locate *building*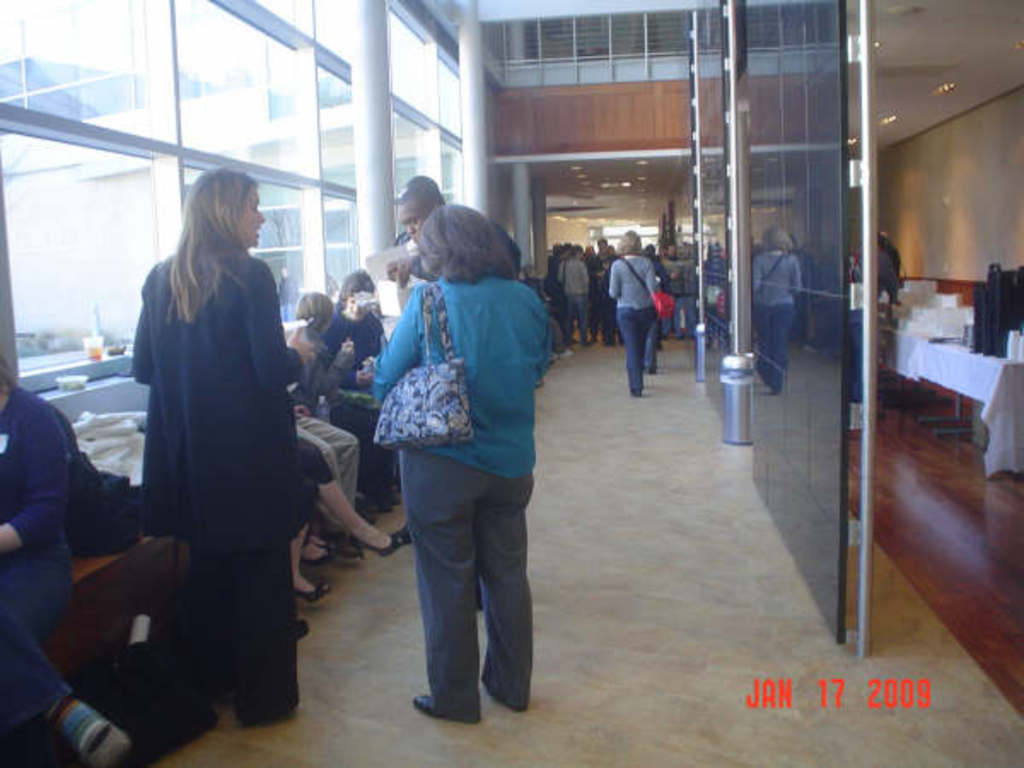
<box>0,0,1022,766</box>
